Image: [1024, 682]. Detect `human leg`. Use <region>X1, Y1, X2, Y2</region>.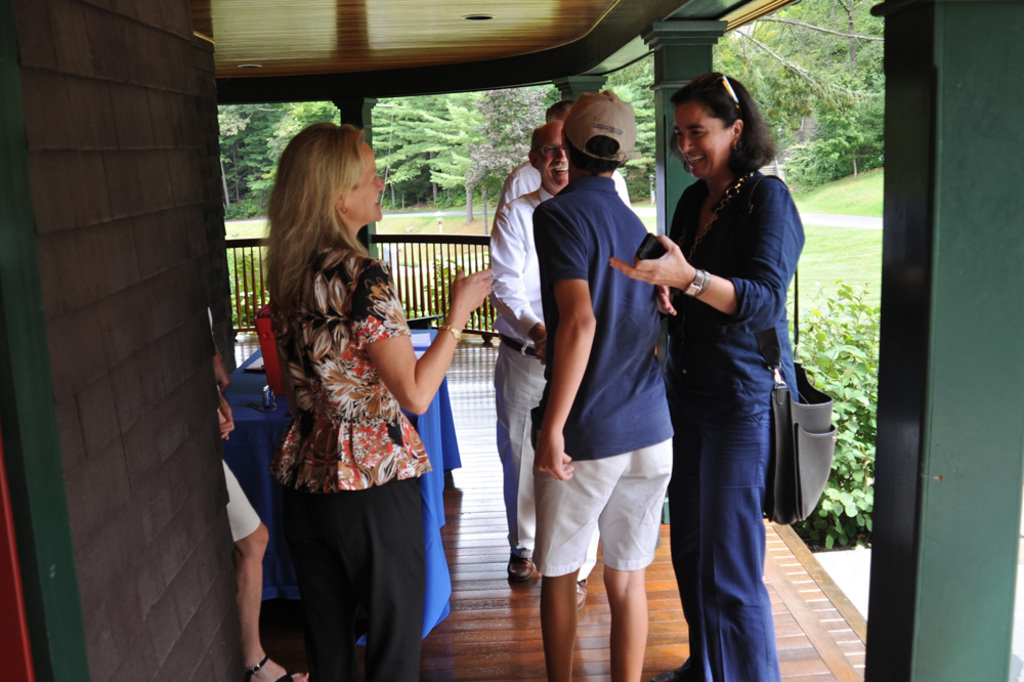
<region>705, 402, 785, 681</region>.
